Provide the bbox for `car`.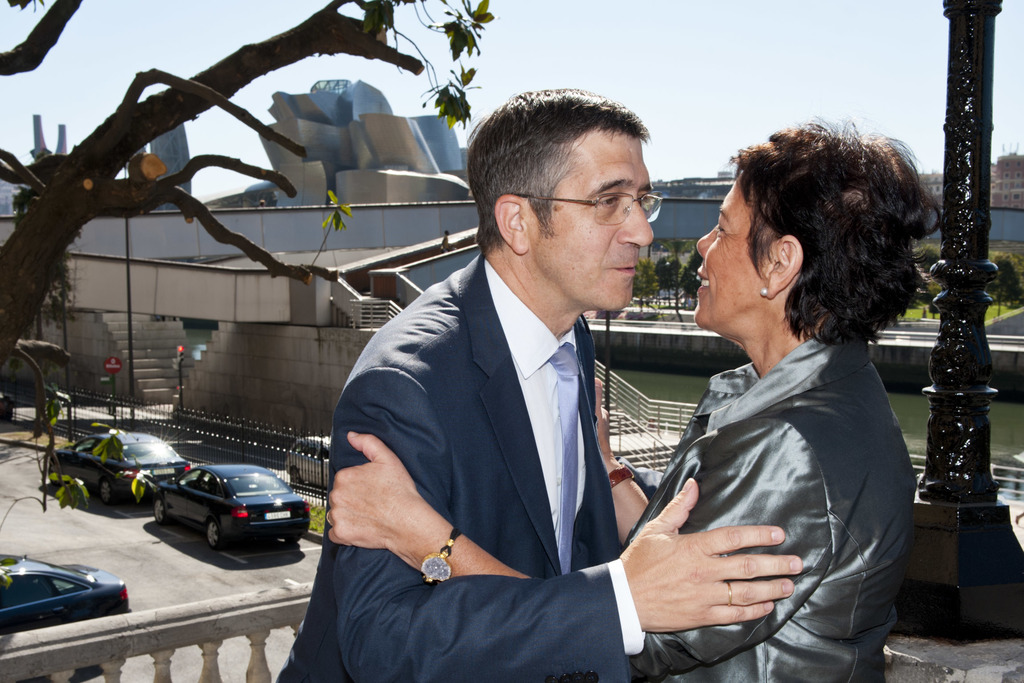
crop(287, 436, 332, 490).
